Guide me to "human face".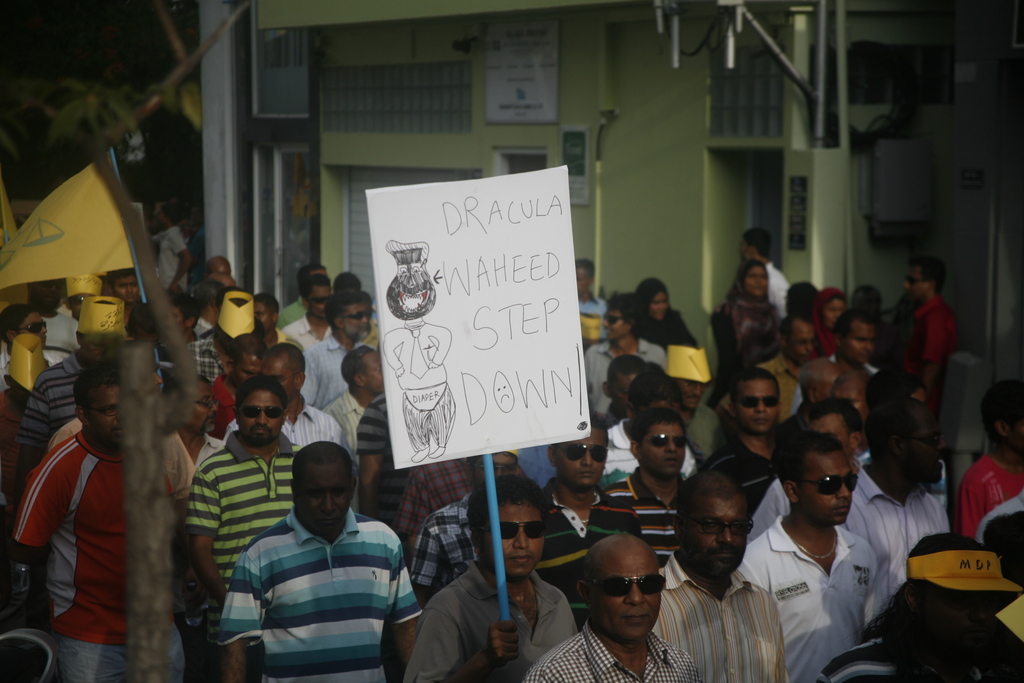
Guidance: <bbox>1015, 411, 1023, 450</bbox>.
